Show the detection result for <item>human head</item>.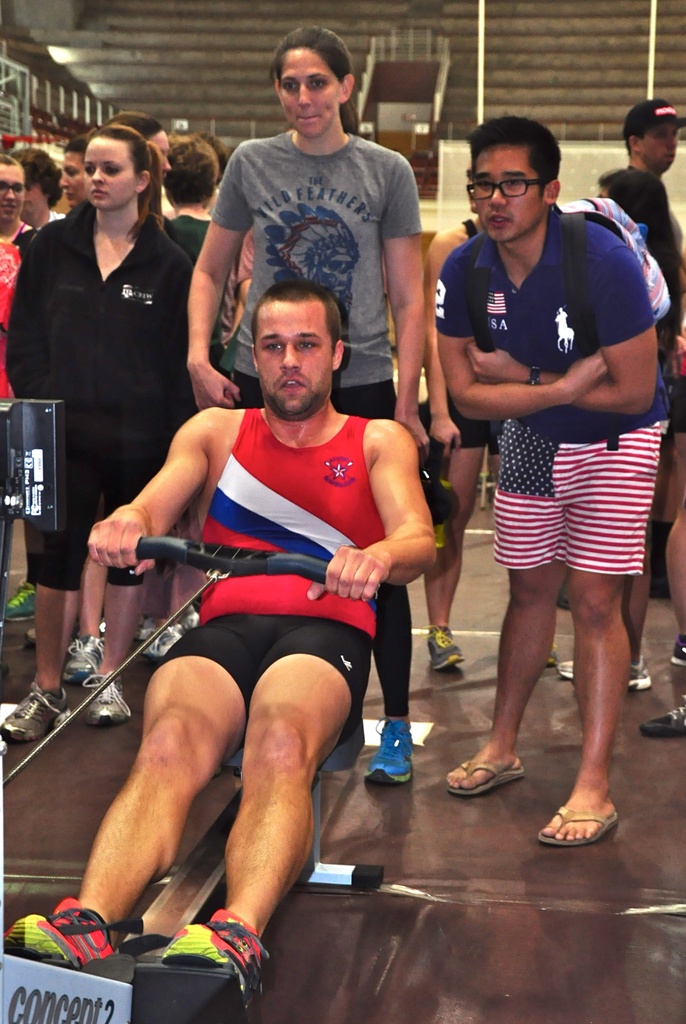
bbox=[594, 162, 671, 237].
